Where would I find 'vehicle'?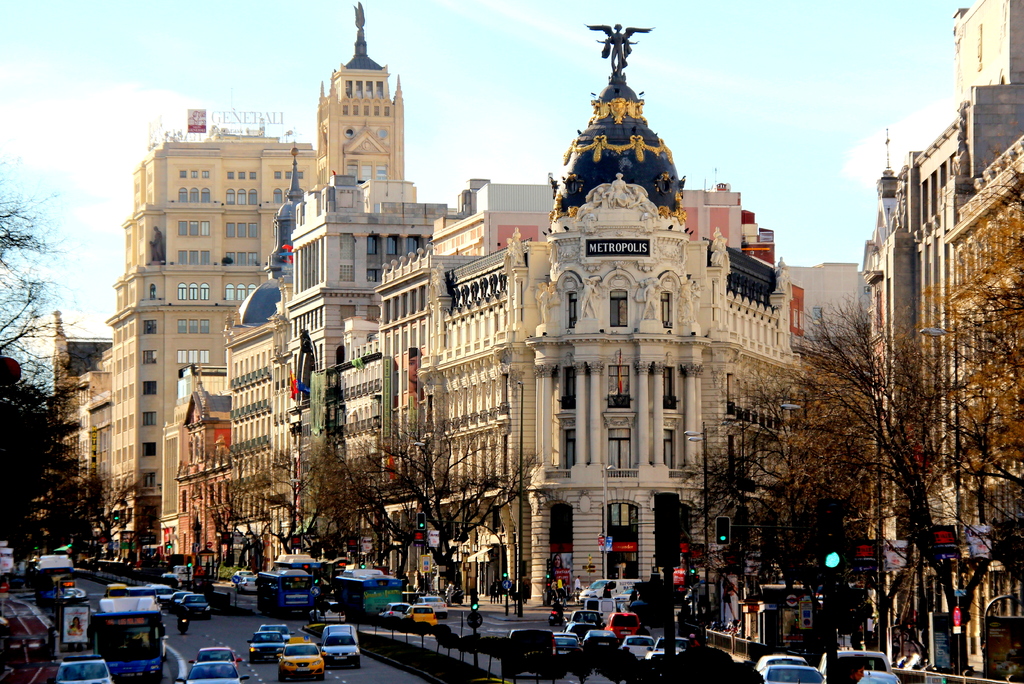
At (left=765, top=663, right=831, bottom=683).
